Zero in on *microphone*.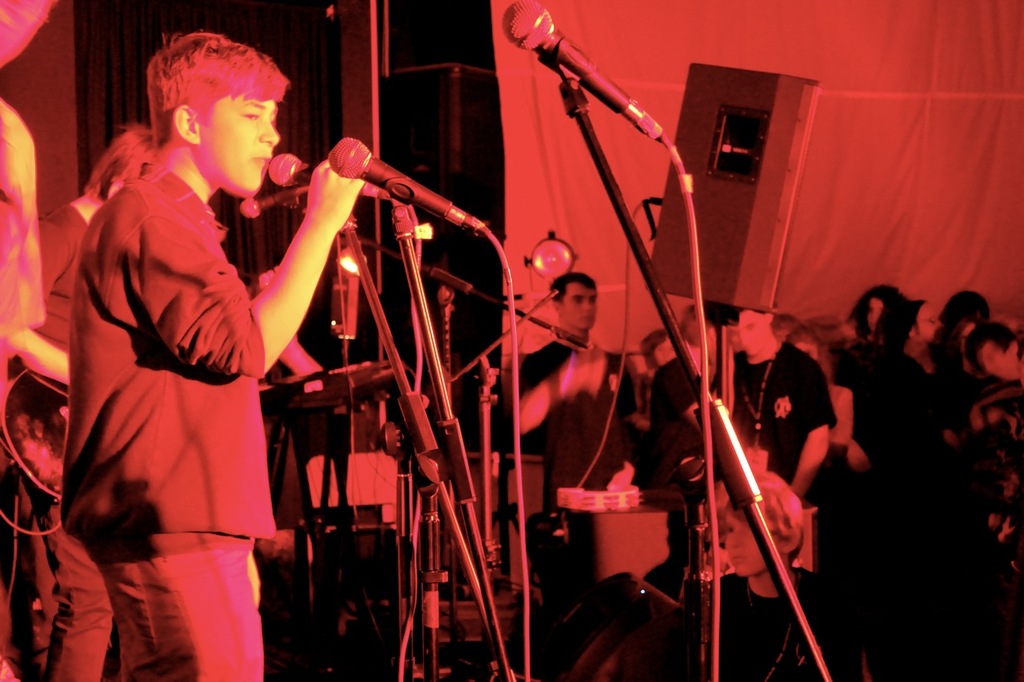
Zeroed in: l=322, t=127, r=491, b=237.
